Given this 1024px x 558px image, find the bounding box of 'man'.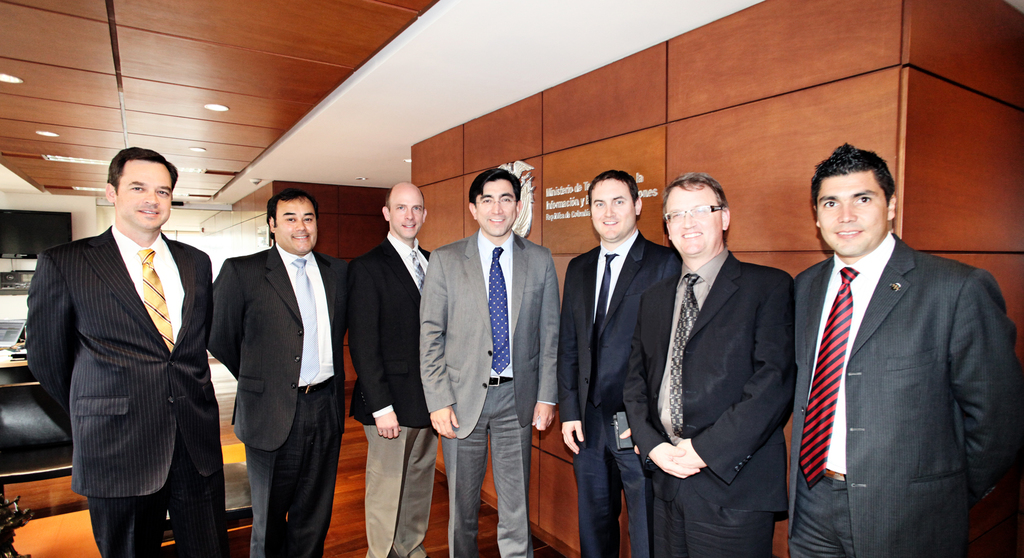
(left=22, top=159, right=221, bottom=557).
